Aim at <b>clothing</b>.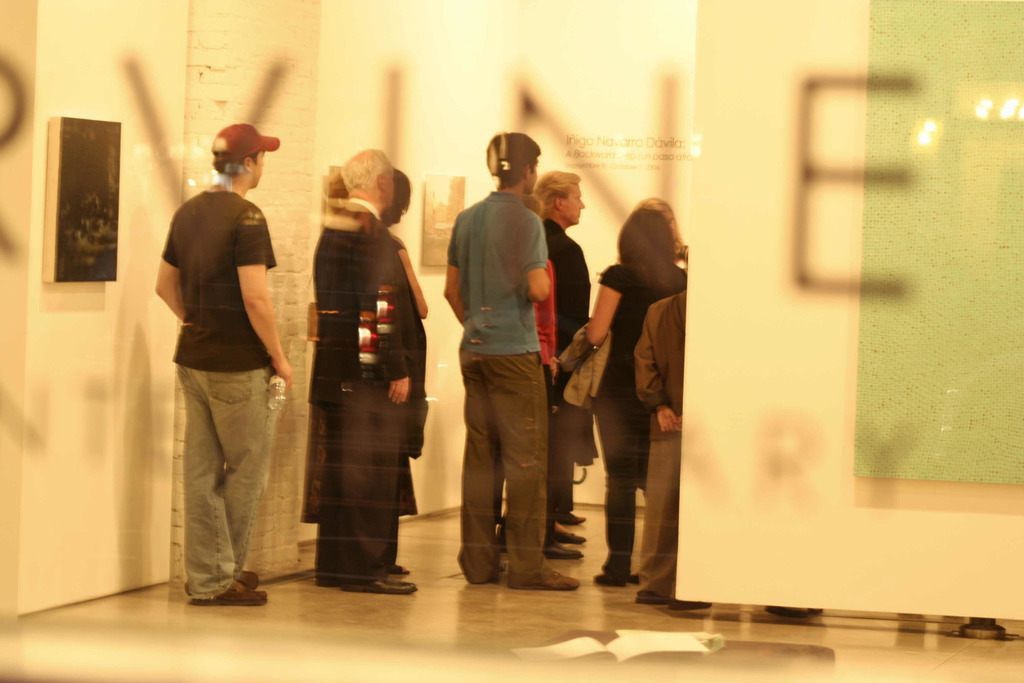
Aimed at bbox(538, 215, 593, 531).
